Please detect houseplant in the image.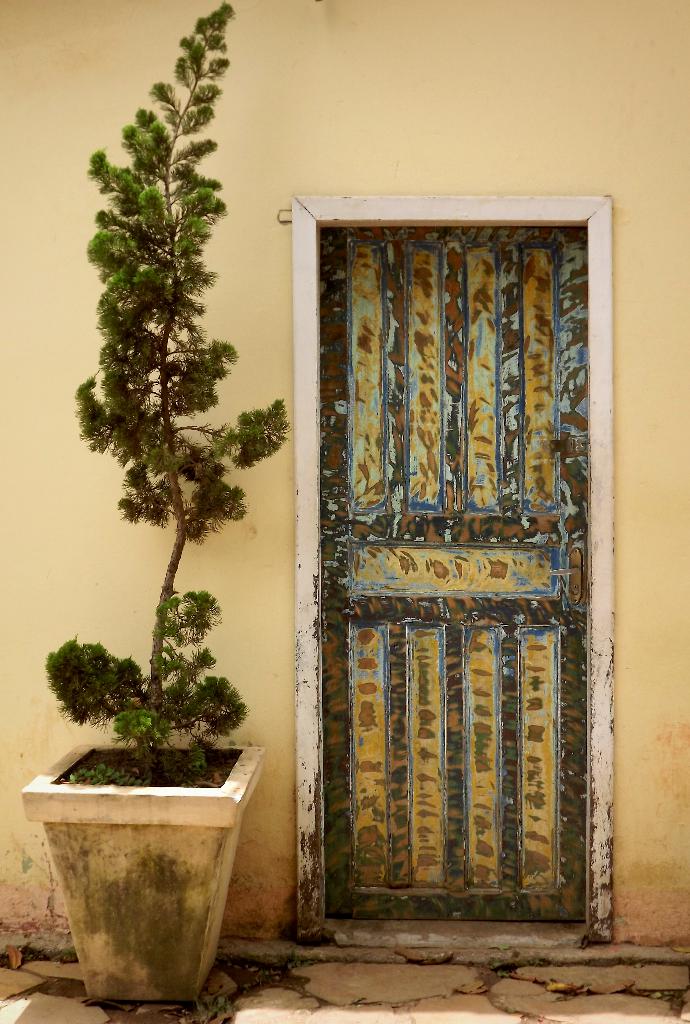
[52,53,297,1005].
